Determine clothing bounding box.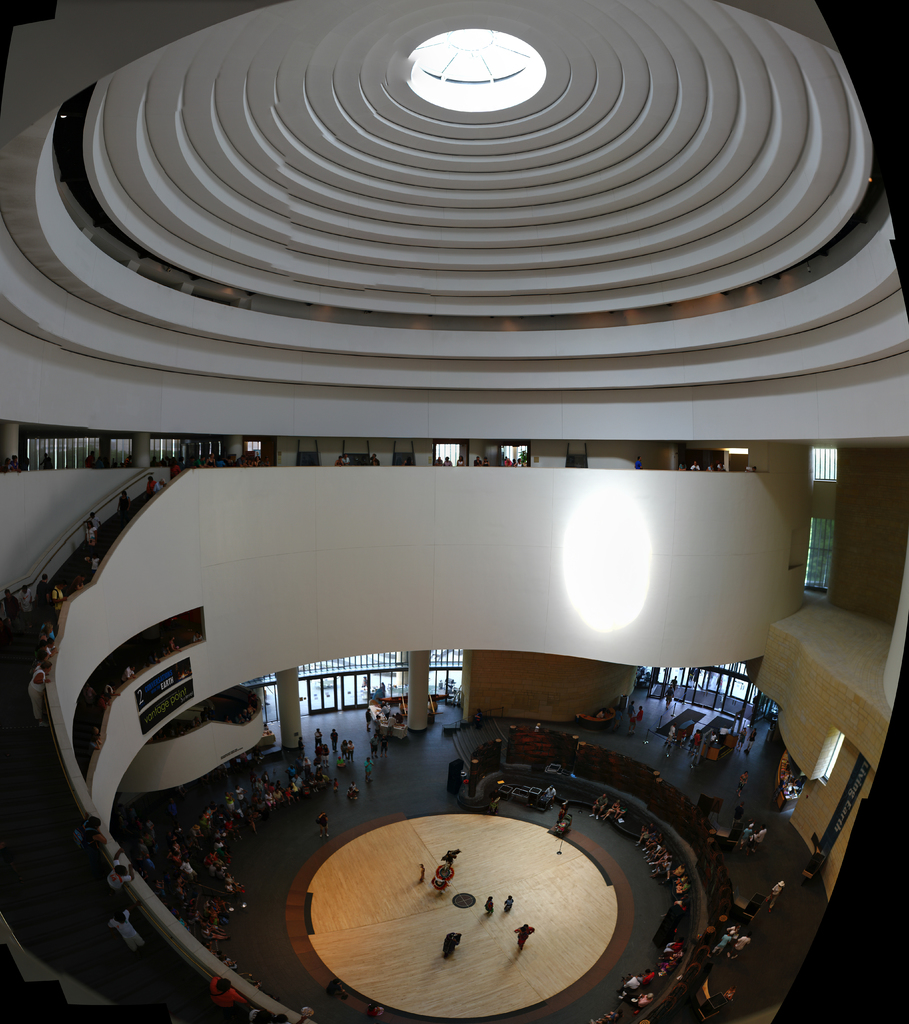
Determined: [640,971,656,985].
